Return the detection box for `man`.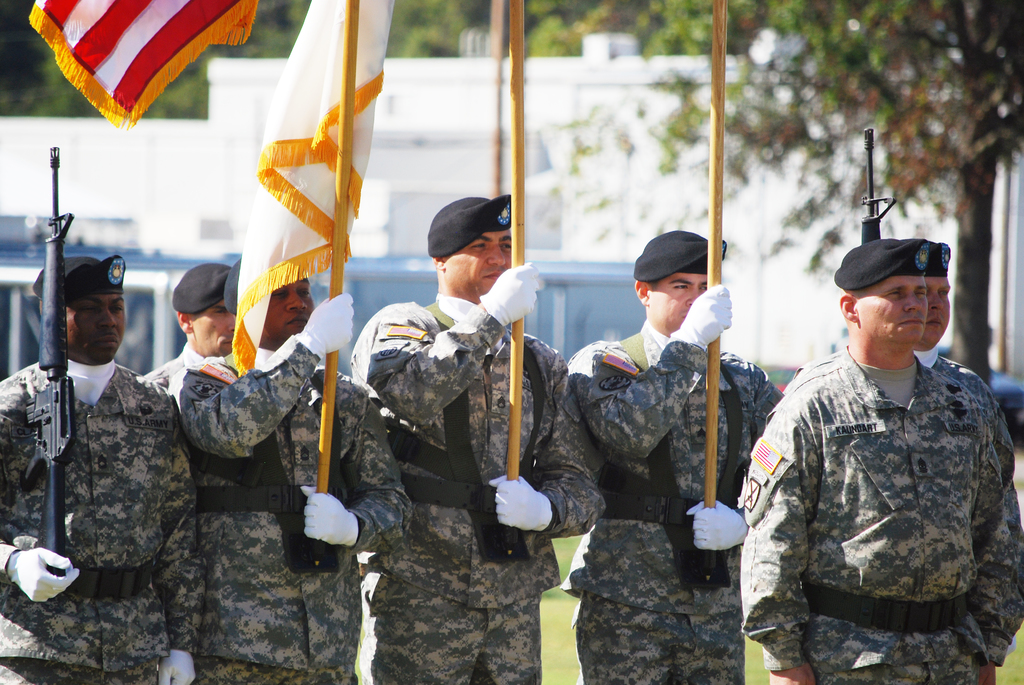
0 249 204 684.
